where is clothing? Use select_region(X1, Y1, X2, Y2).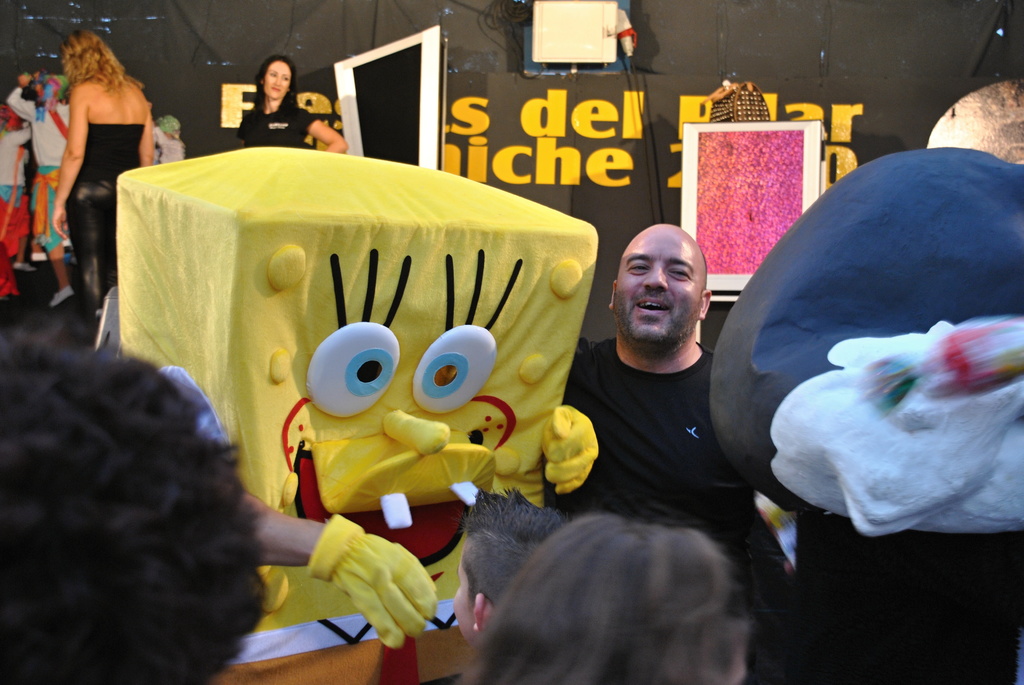
select_region(0, 126, 33, 231).
